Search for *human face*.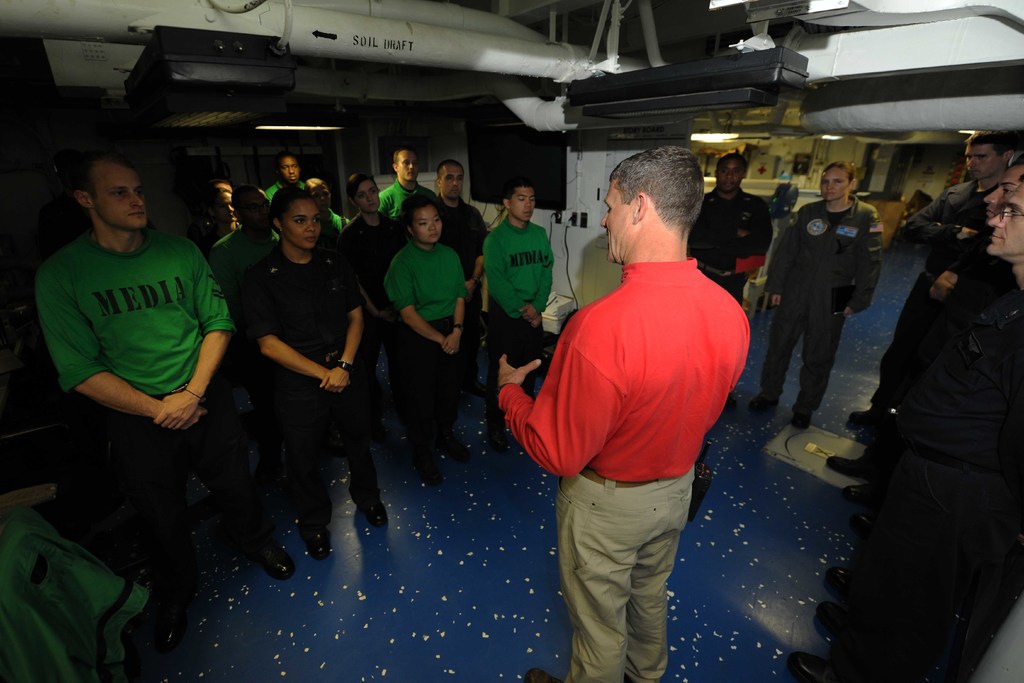
Found at Rect(279, 158, 296, 183).
